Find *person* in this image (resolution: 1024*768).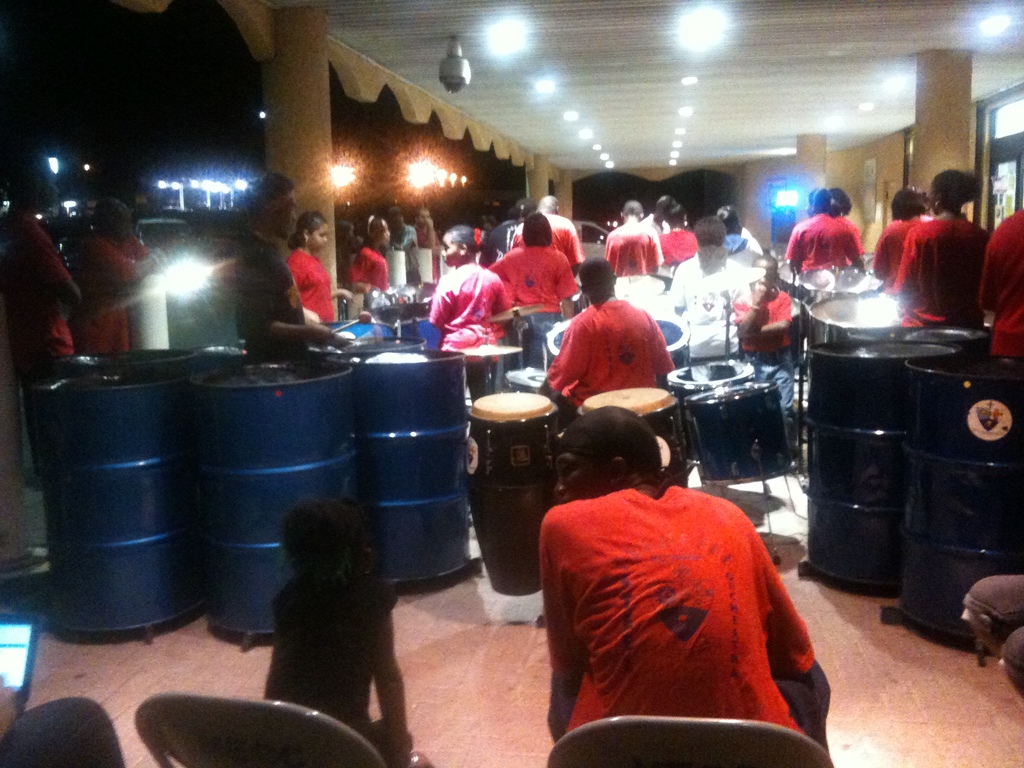
540, 260, 682, 409.
